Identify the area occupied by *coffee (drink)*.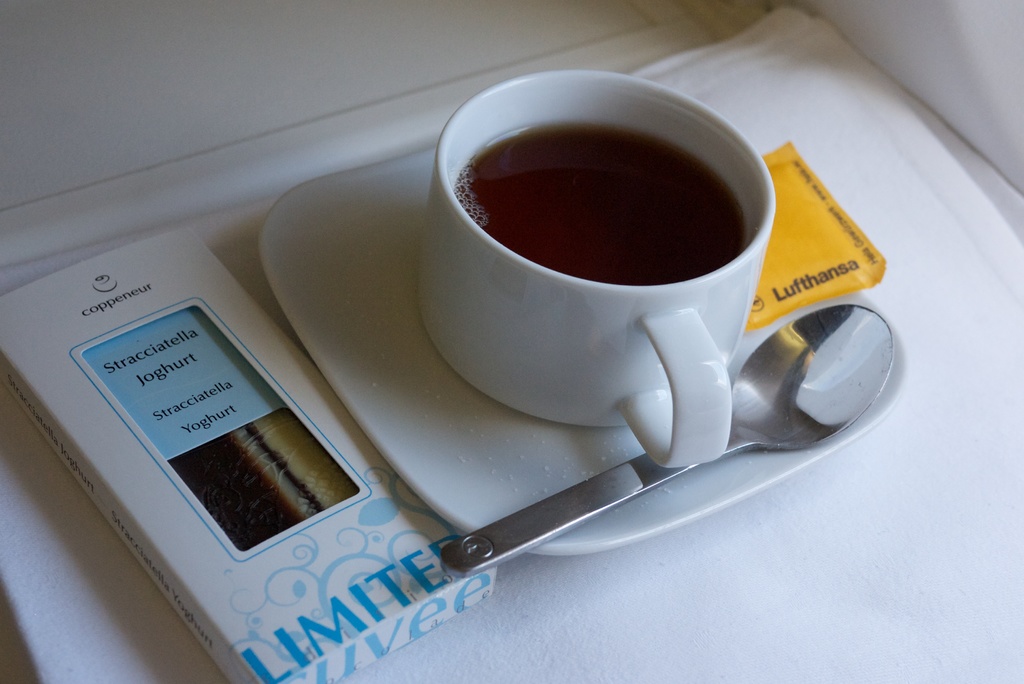
Area: [452,121,744,289].
